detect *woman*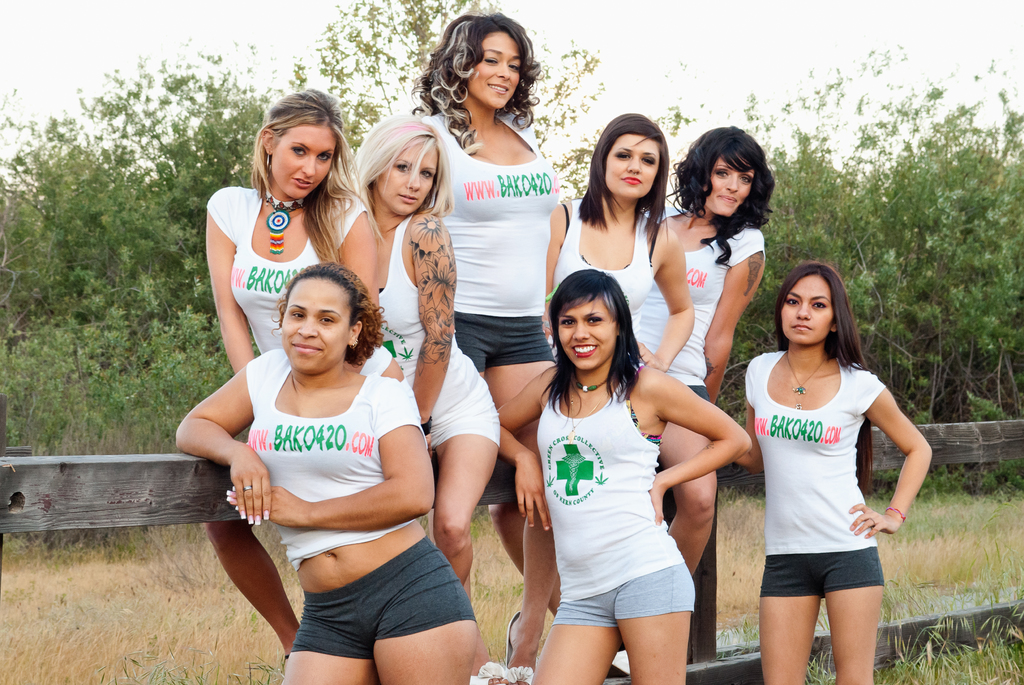
crop(198, 85, 415, 684)
